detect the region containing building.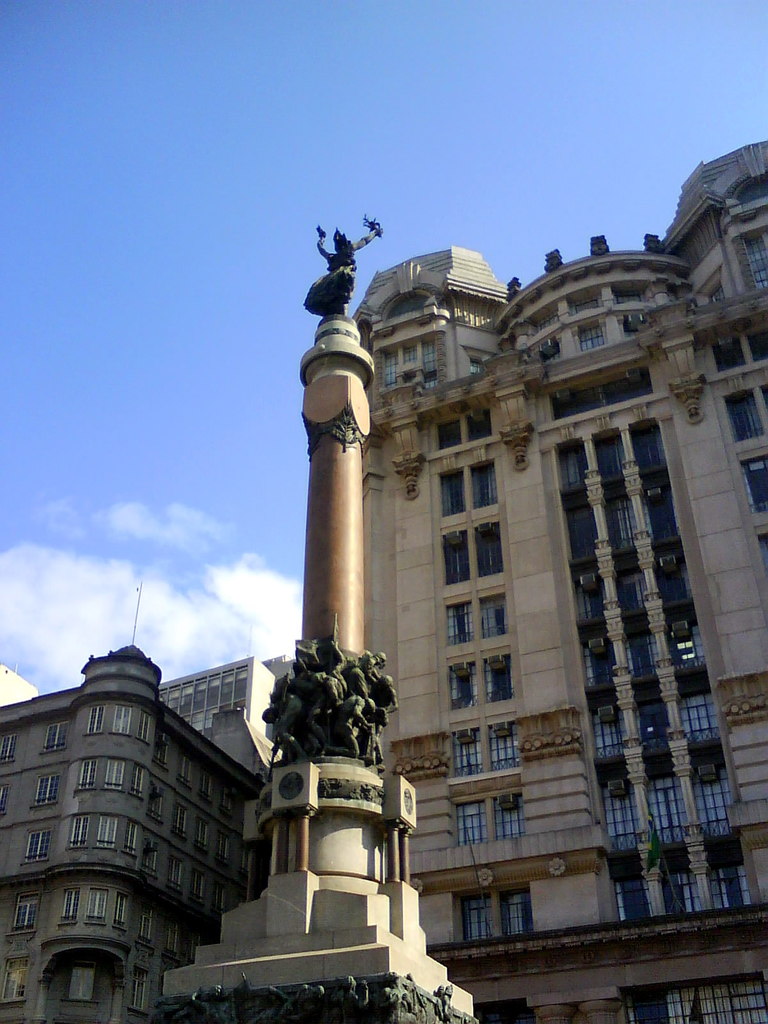
bbox(0, 577, 302, 1023).
